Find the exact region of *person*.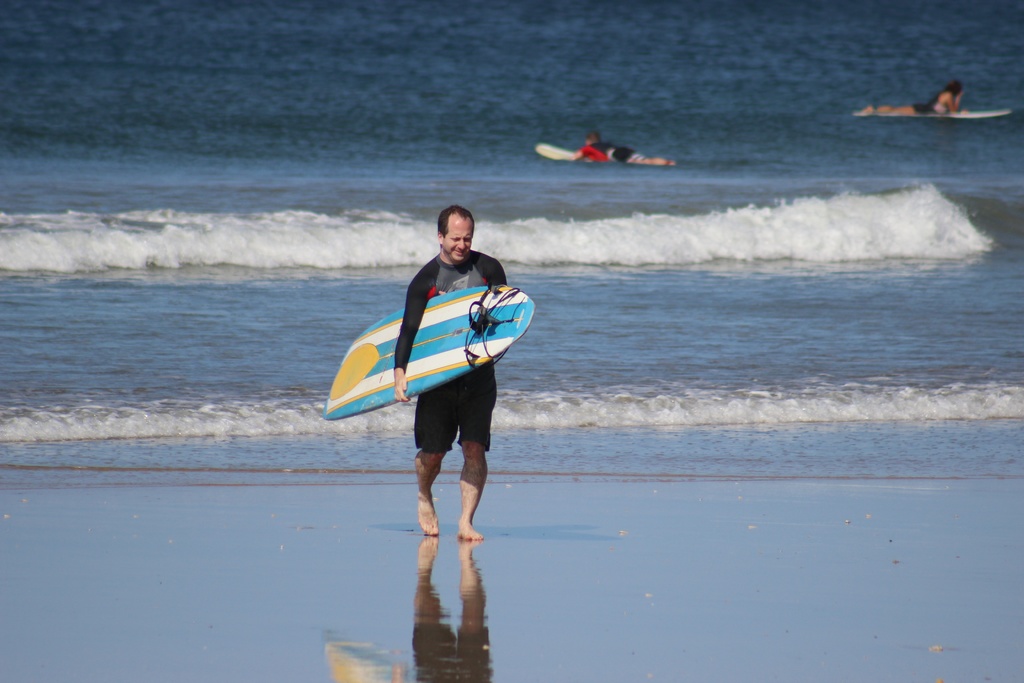
Exact region: x1=865, y1=78, x2=967, y2=114.
